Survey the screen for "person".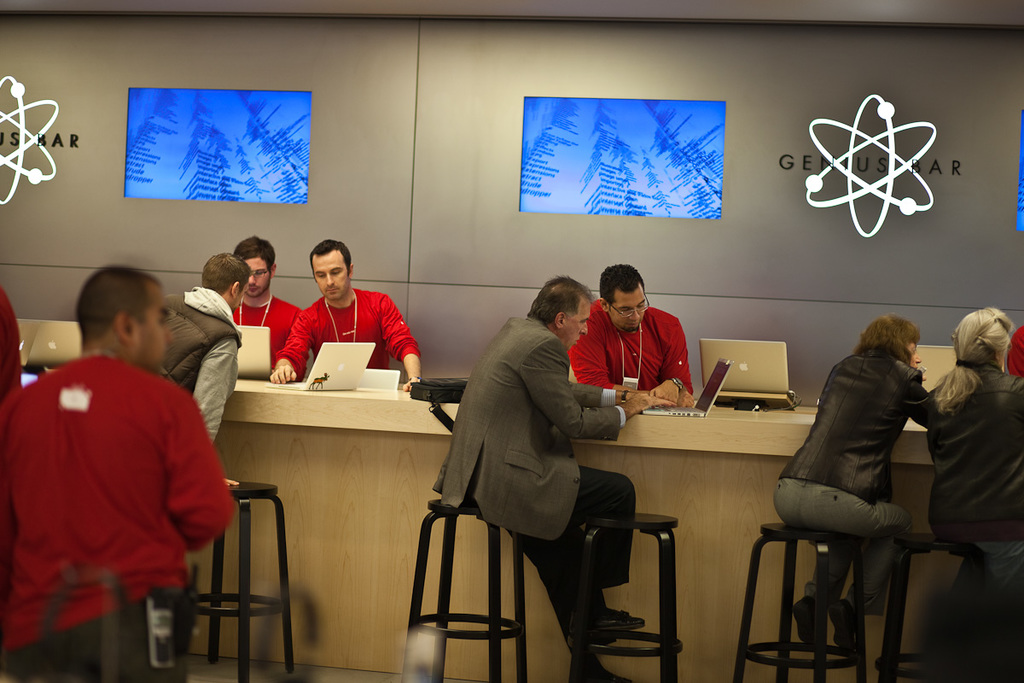
Survey found: <bbox>925, 315, 1023, 682</bbox>.
